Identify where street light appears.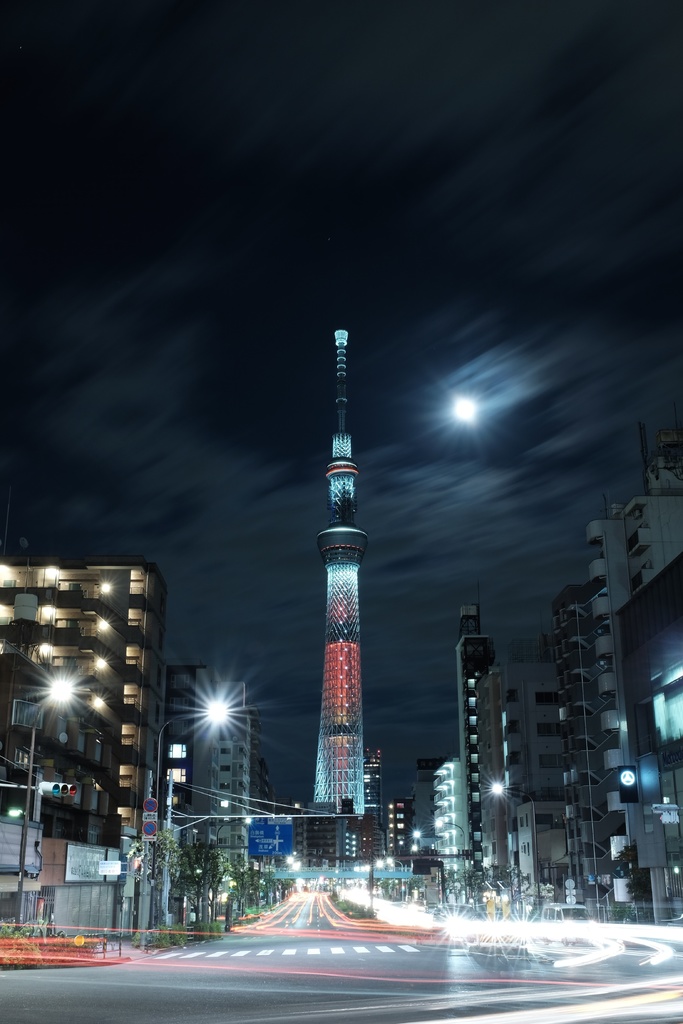
Appears at bbox(411, 824, 439, 852).
